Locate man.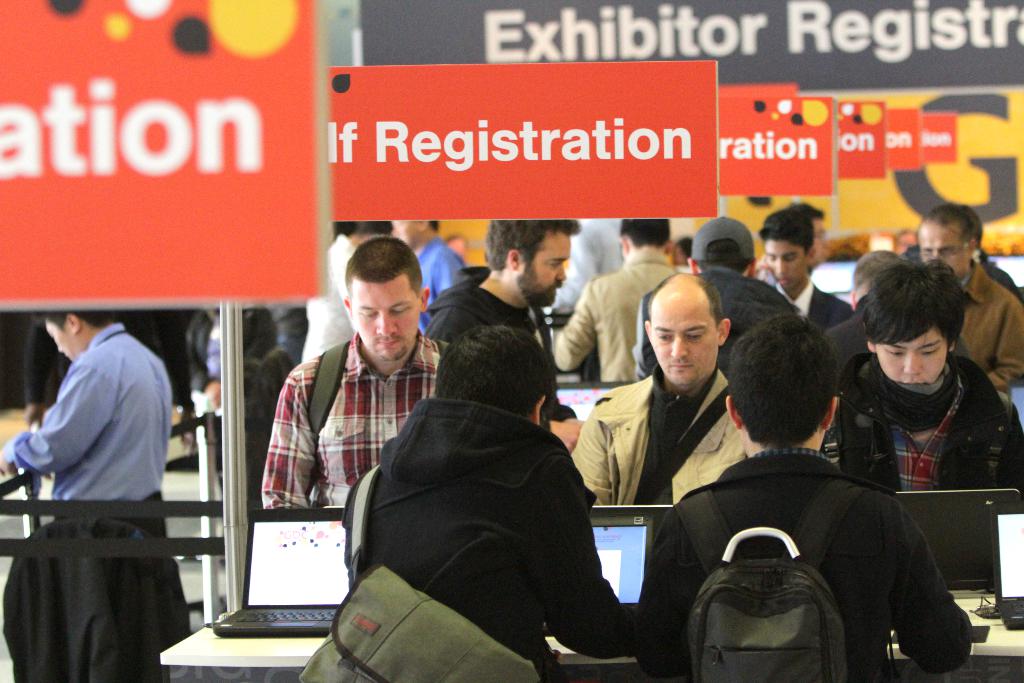
Bounding box: [left=819, top=254, right=1023, bottom=495].
